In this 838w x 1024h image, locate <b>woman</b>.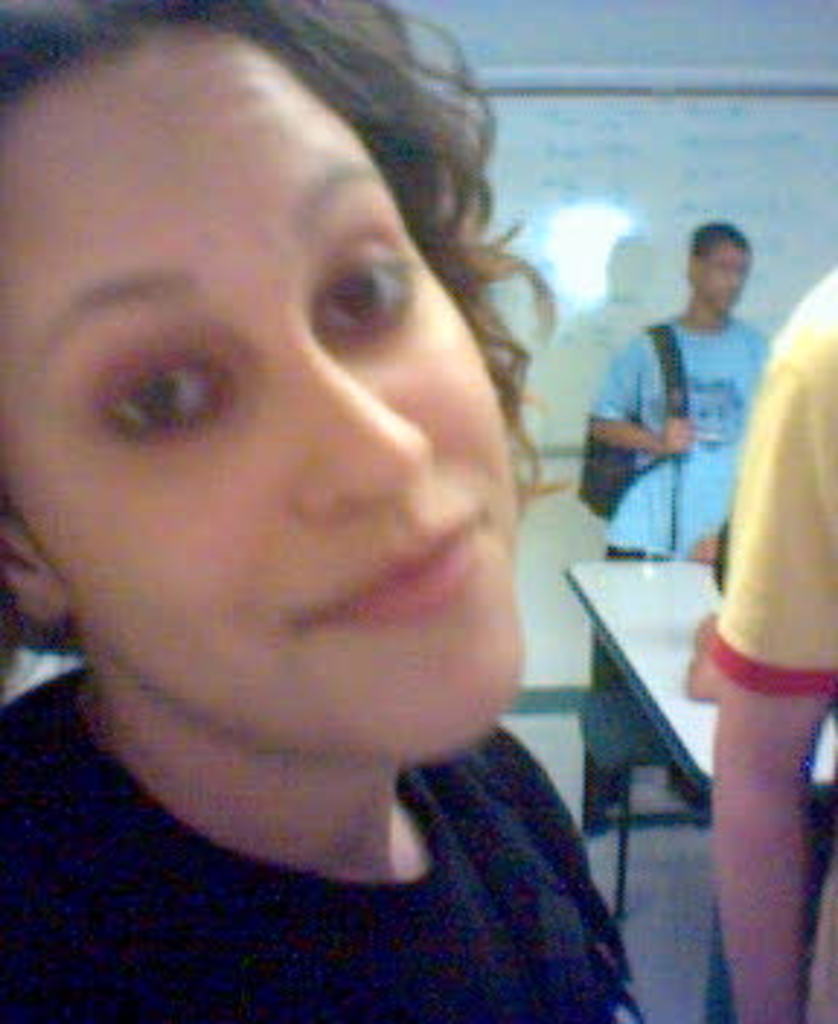
Bounding box: crop(0, 0, 658, 1021).
